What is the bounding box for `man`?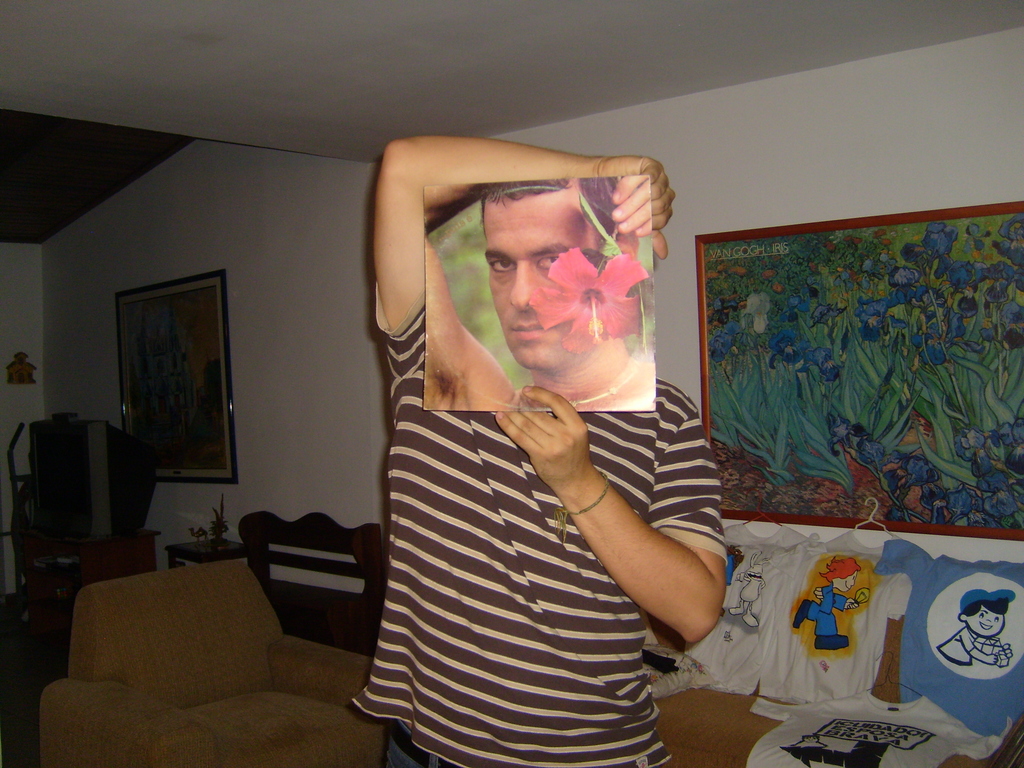
[324,130,741,751].
